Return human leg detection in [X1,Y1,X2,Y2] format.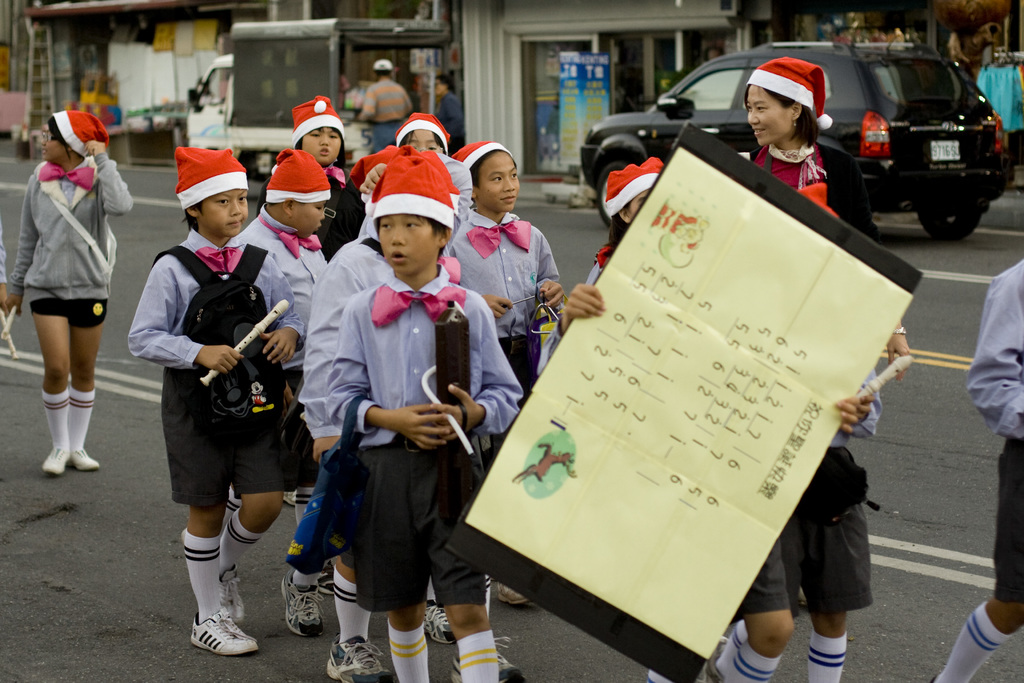
[935,597,1023,682].
